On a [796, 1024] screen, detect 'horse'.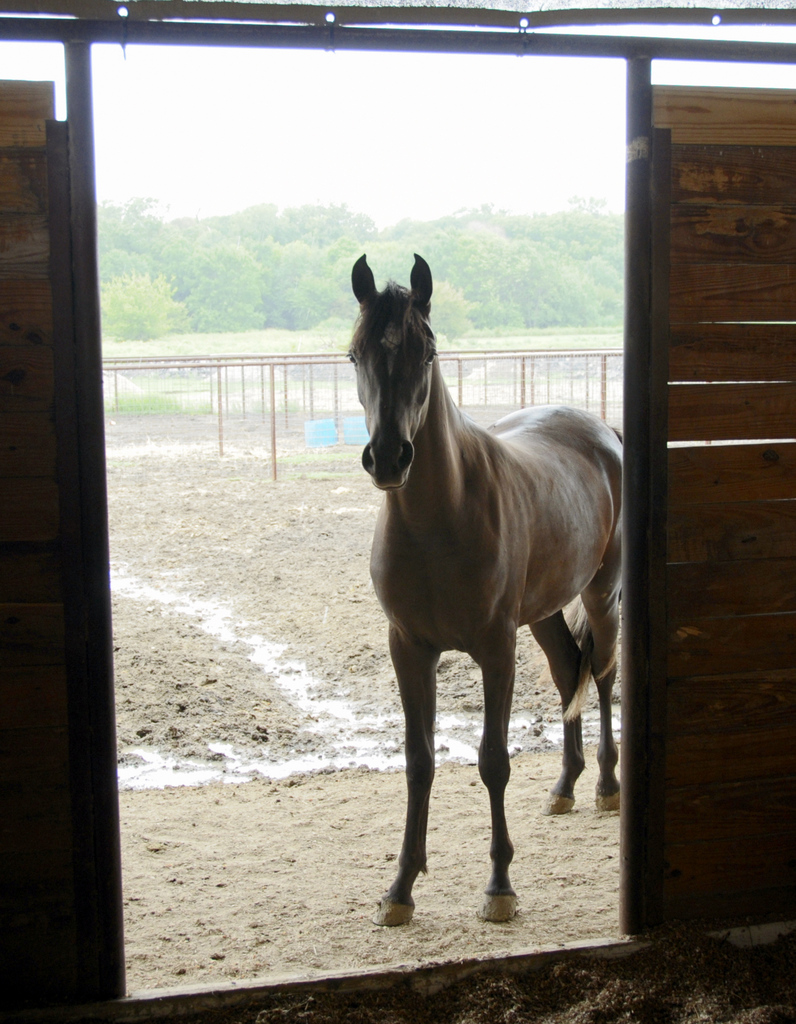
<box>347,256,633,931</box>.
